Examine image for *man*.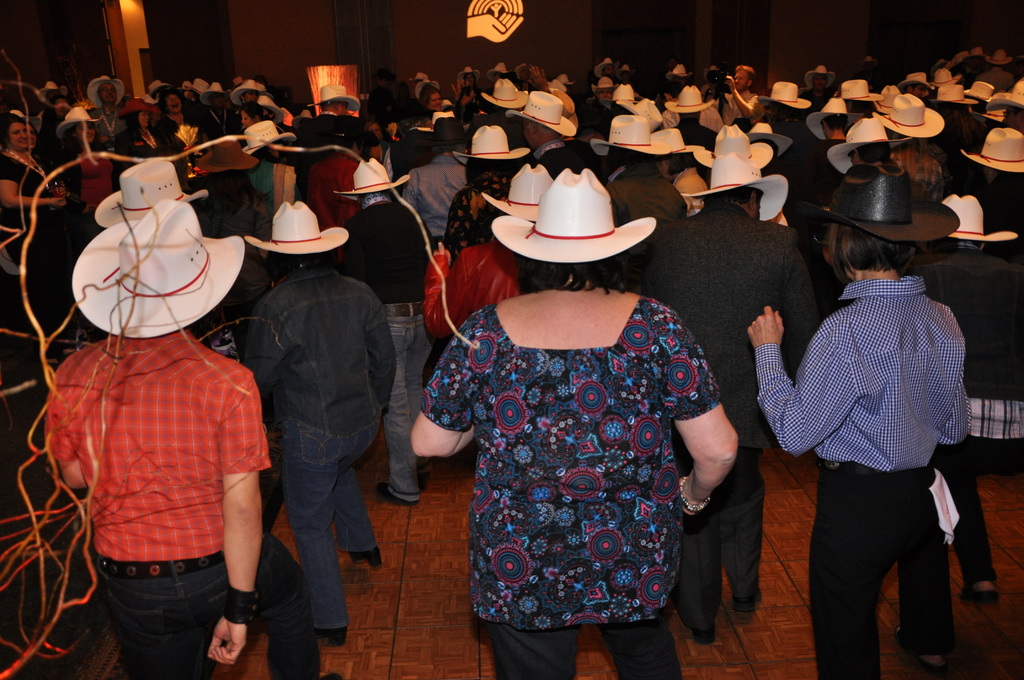
Examination result: 297, 83, 377, 154.
